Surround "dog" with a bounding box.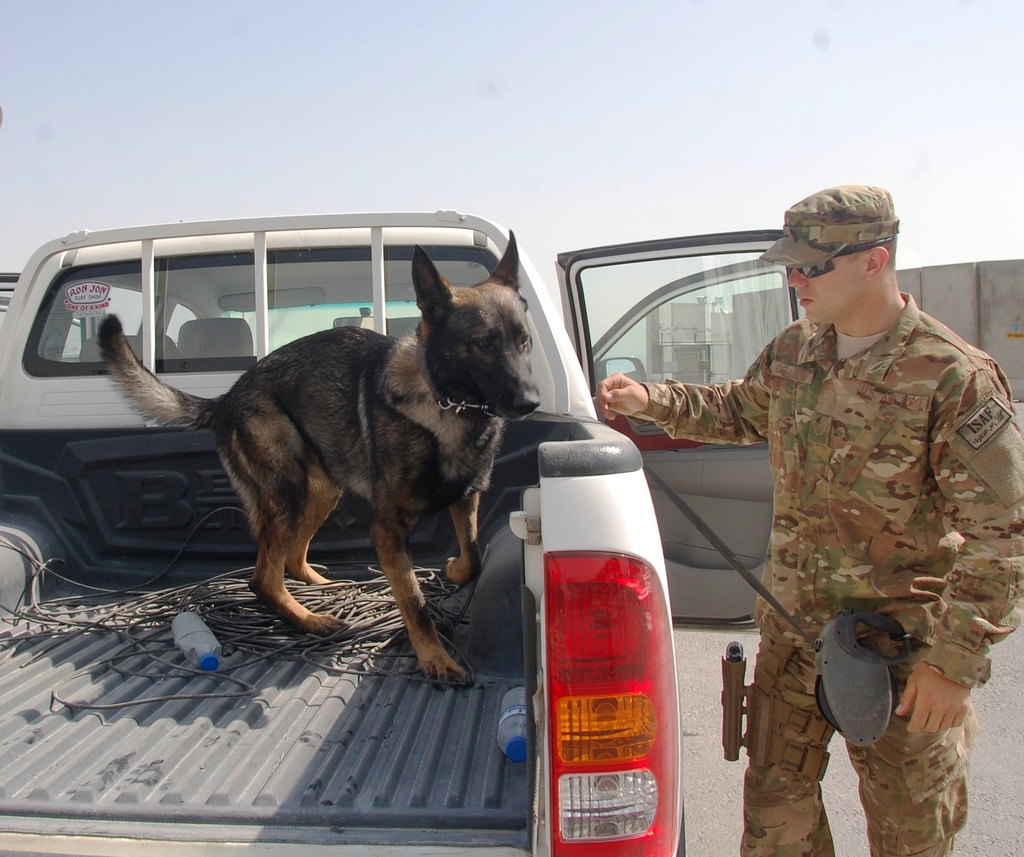
select_region(91, 228, 544, 694).
